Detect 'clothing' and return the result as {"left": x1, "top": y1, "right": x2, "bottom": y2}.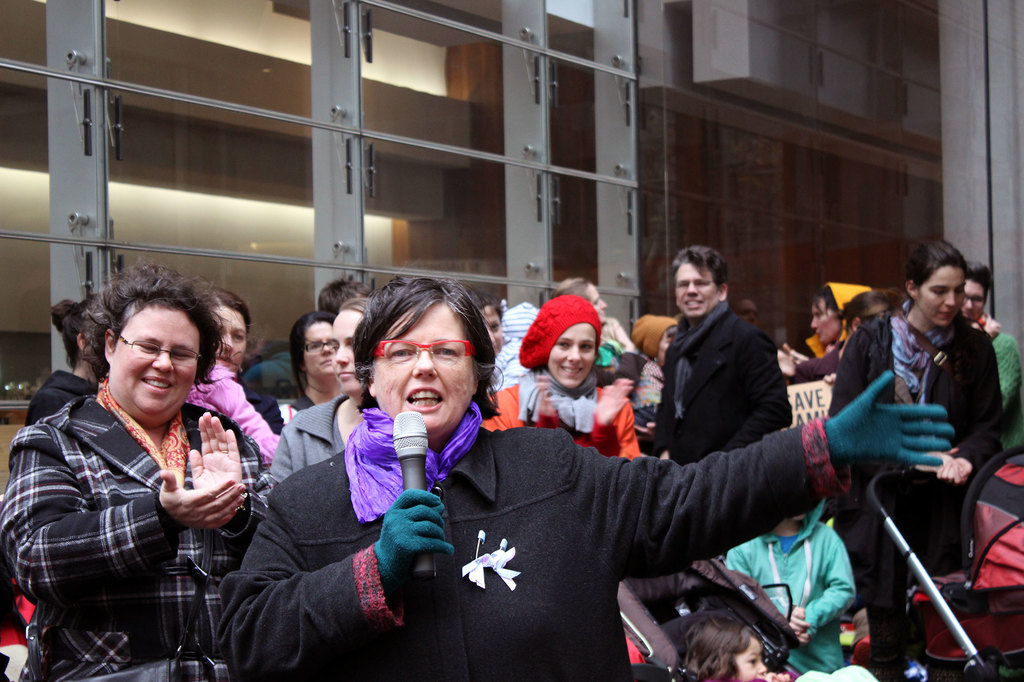
{"left": 493, "top": 370, "right": 640, "bottom": 447}.
